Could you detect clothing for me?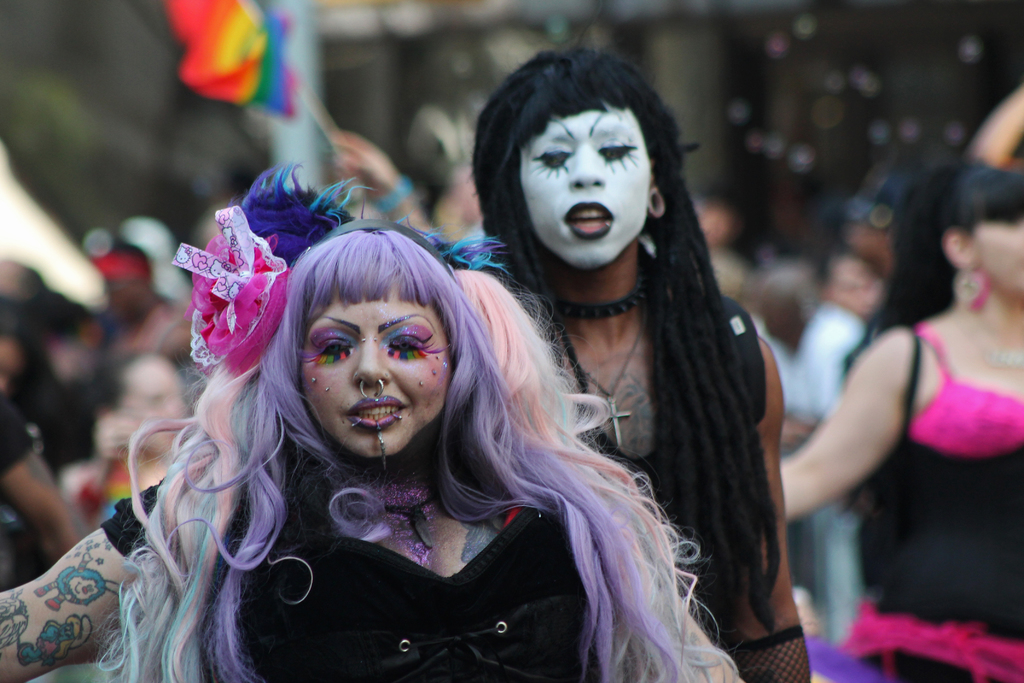
Detection result: {"x1": 301, "y1": 164, "x2": 808, "y2": 669}.
